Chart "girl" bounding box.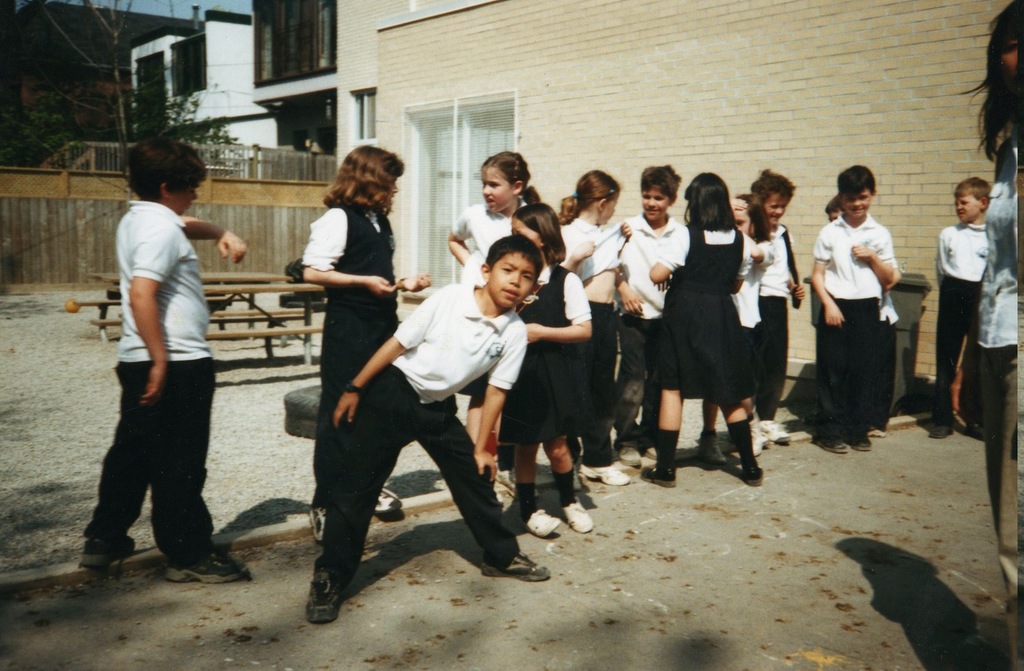
Charted: {"left": 446, "top": 152, "right": 540, "bottom": 439}.
